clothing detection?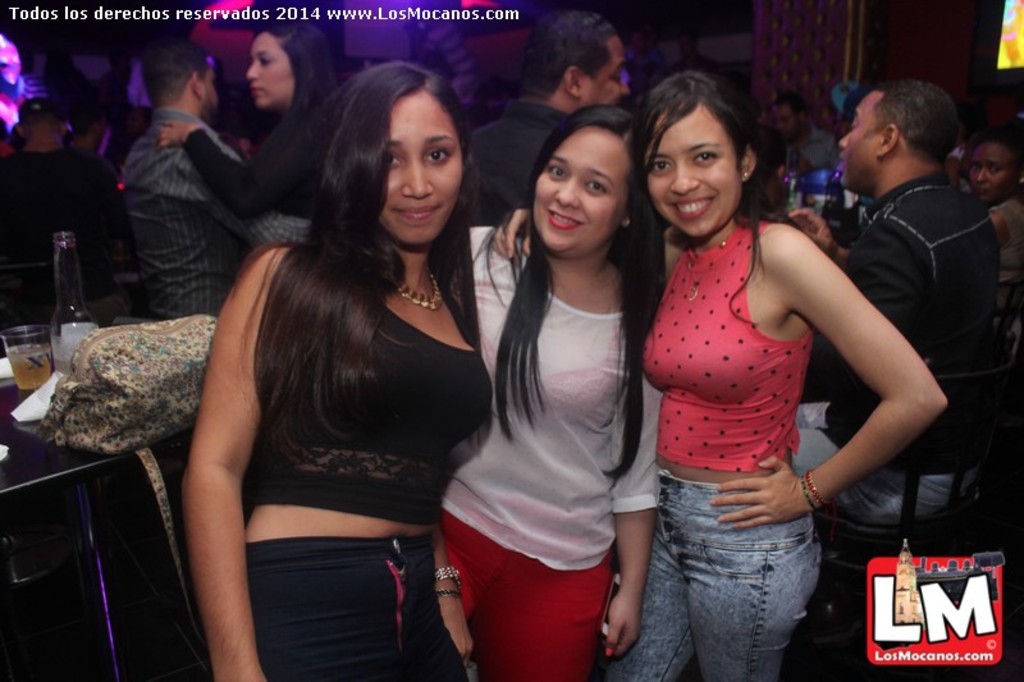
(left=0, top=152, right=129, bottom=328)
